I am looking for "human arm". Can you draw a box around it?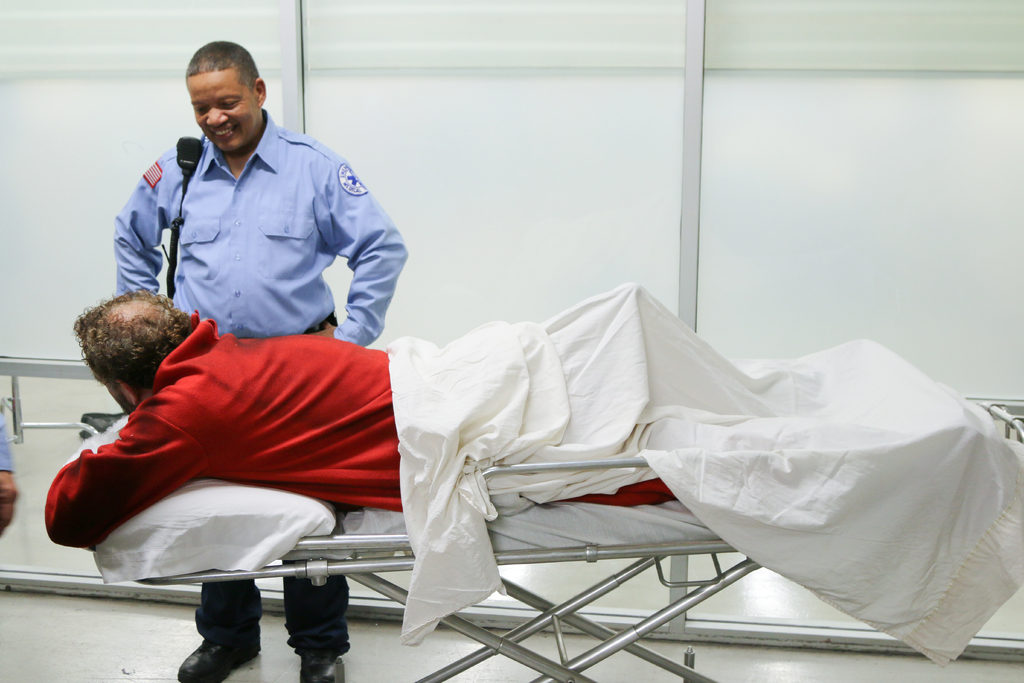
Sure, the bounding box is [x1=38, y1=399, x2=147, y2=576].
